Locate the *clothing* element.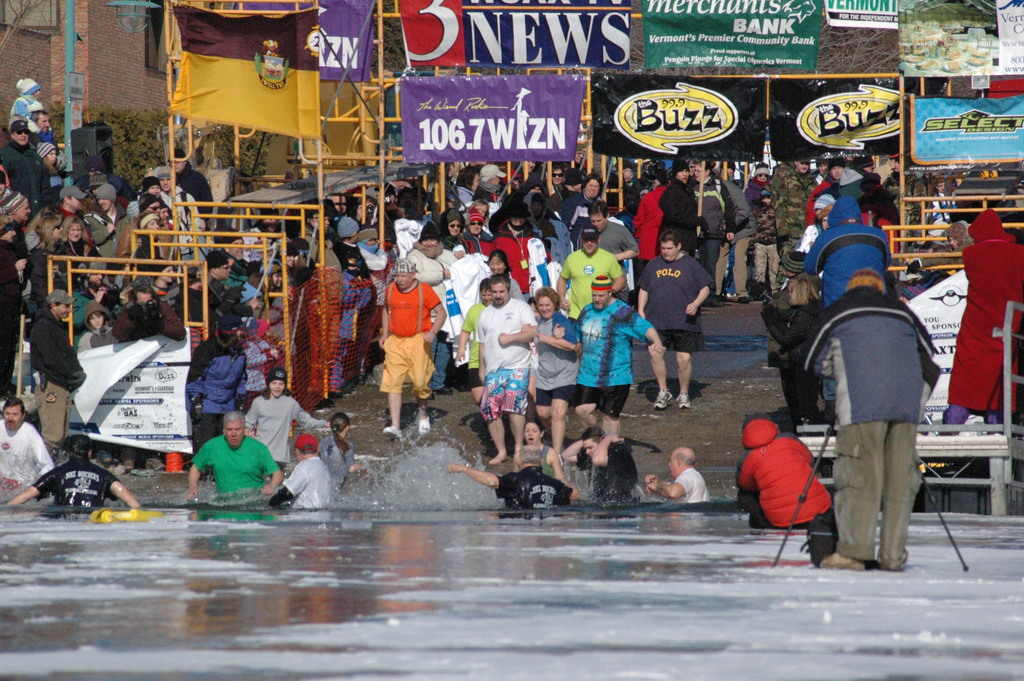
Element bbox: BBox(24, 456, 155, 520).
